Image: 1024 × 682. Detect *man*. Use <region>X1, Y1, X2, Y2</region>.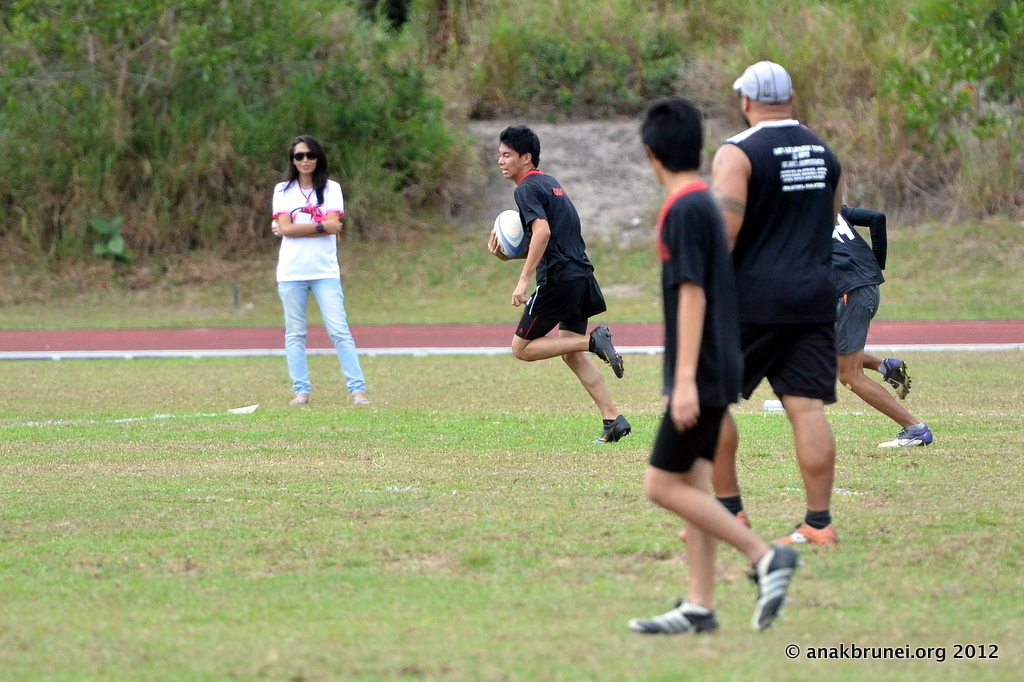
<region>832, 201, 933, 447</region>.
